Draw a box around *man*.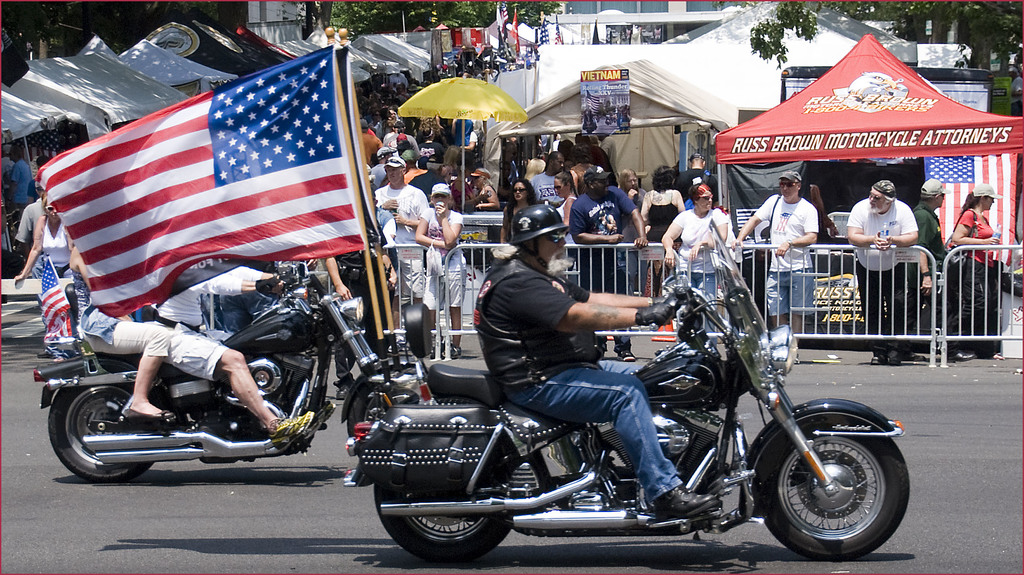
(left=533, top=151, right=575, bottom=214).
